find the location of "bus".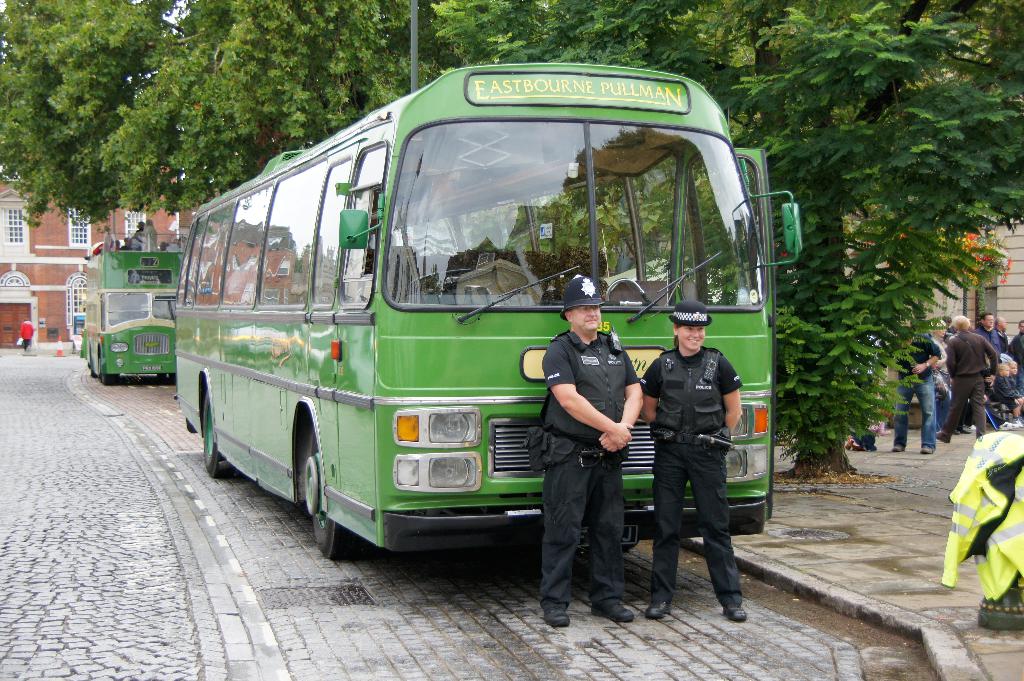
Location: box=[82, 230, 187, 388].
